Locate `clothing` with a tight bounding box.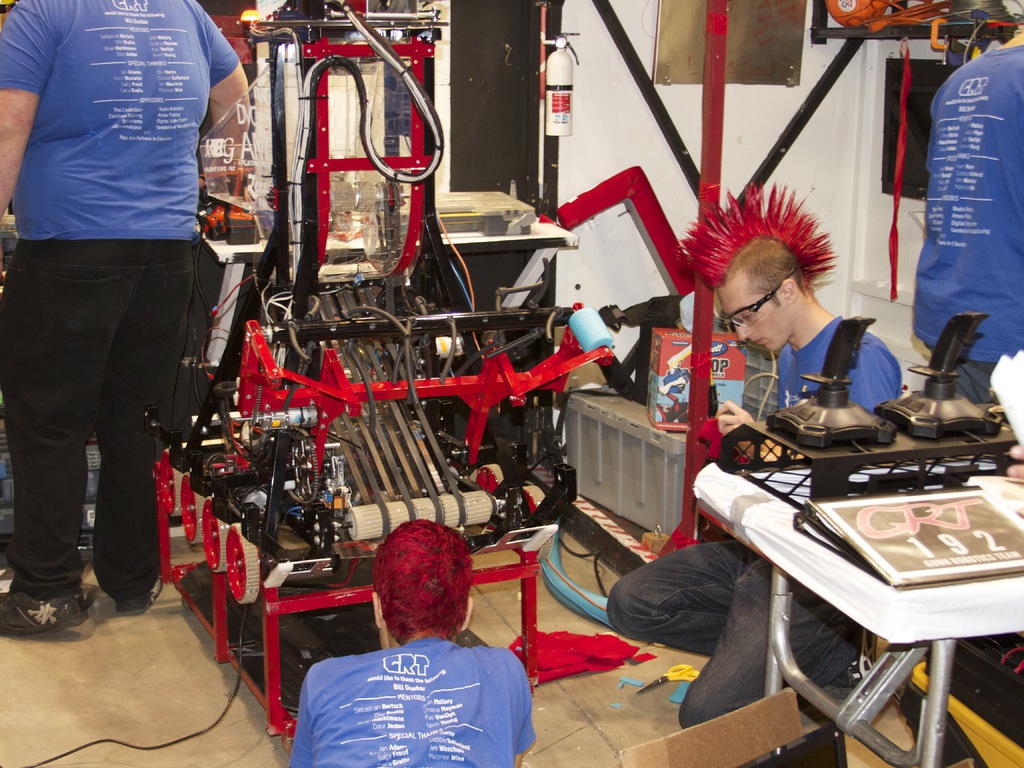
[913, 44, 1023, 407].
